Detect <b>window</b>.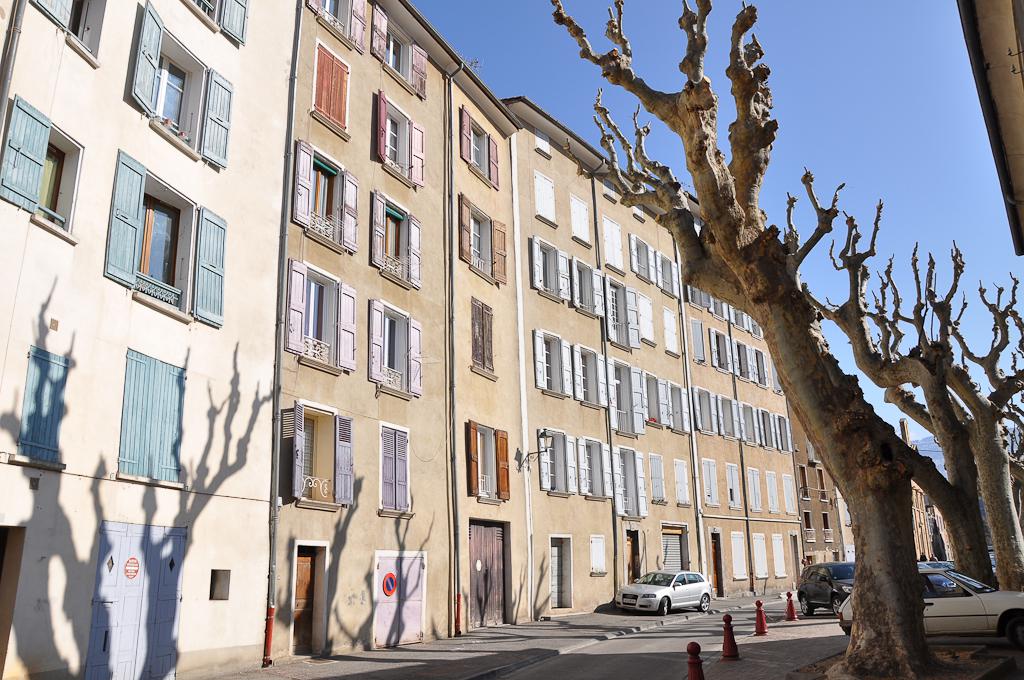
Detected at bbox(607, 281, 638, 354).
